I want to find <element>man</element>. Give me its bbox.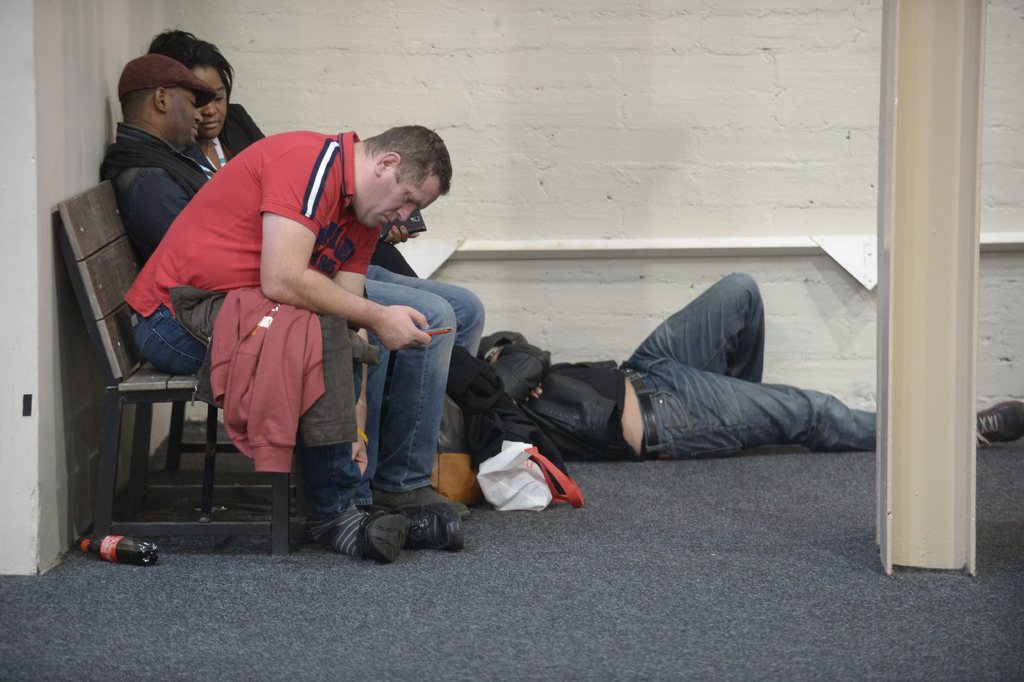
pyautogui.locateOnScreen(109, 54, 483, 522).
